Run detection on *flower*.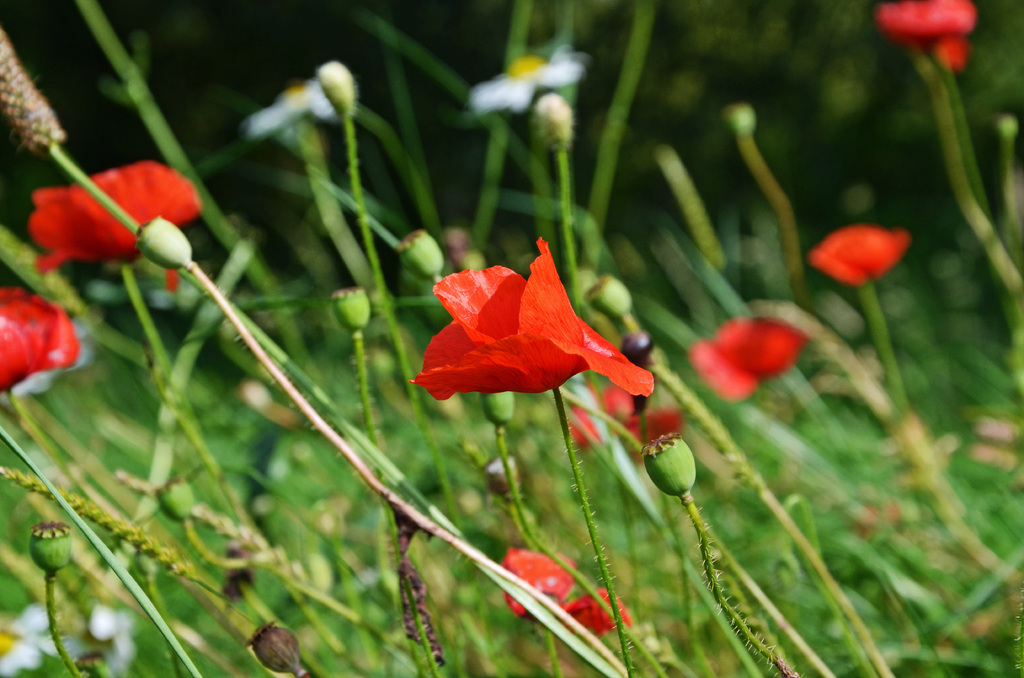
Result: 504/549/577/617.
